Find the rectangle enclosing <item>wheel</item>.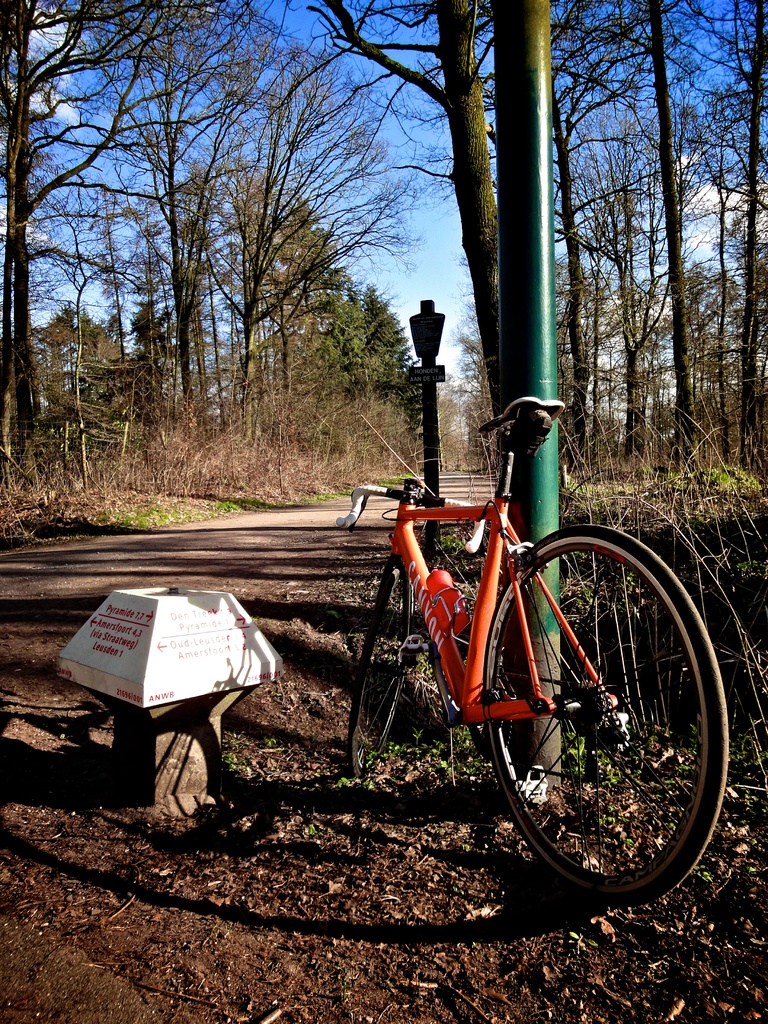
[342,548,429,779].
